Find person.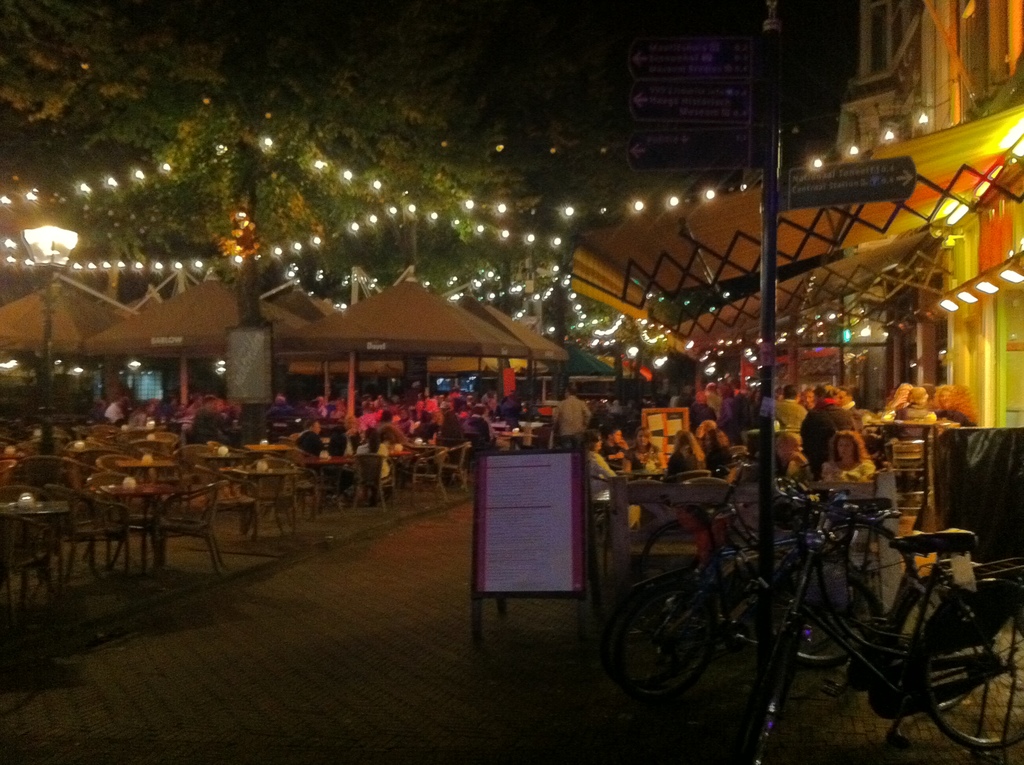
detection(582, 422, 611, 499).
